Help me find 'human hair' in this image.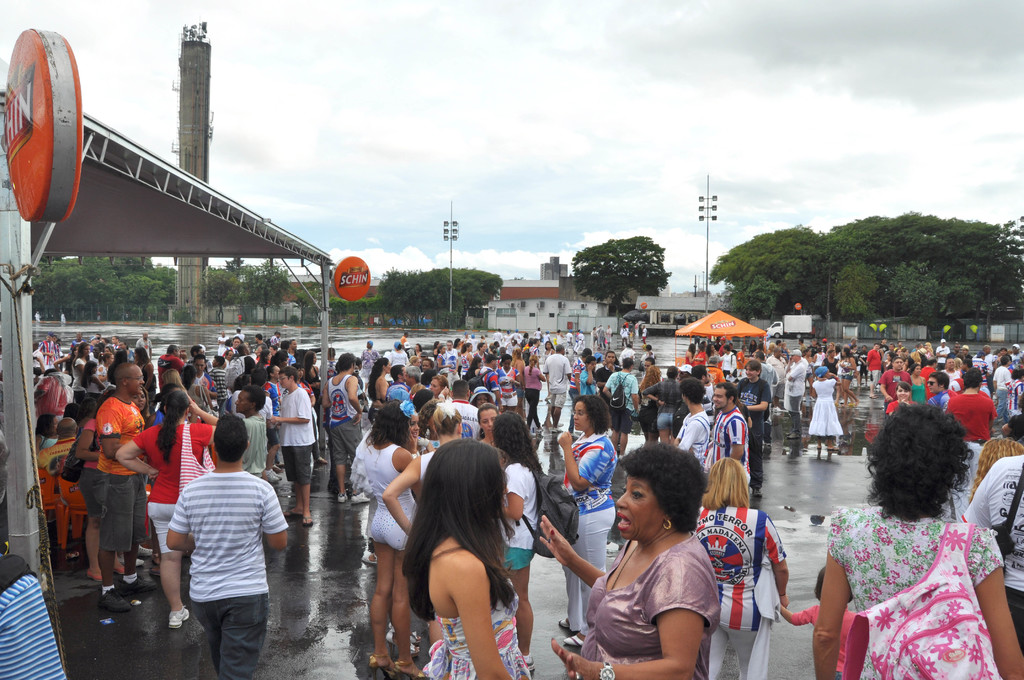
Found it: 624/357/633/369.
